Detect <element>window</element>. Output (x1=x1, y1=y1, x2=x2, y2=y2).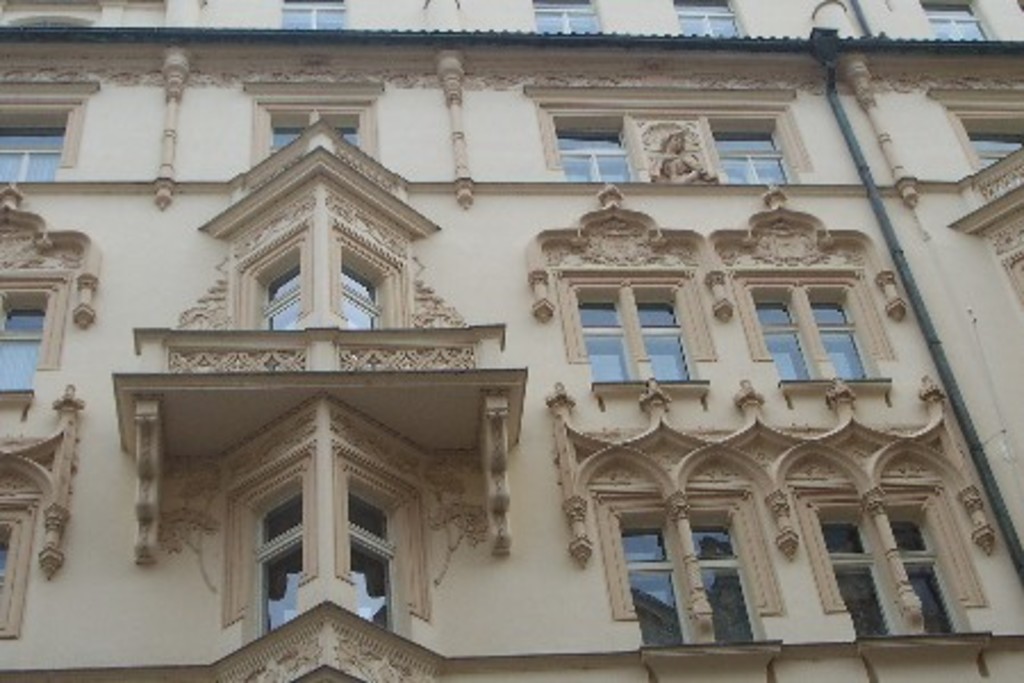
(x1=737, y1=285, x2=901, y2=382).
